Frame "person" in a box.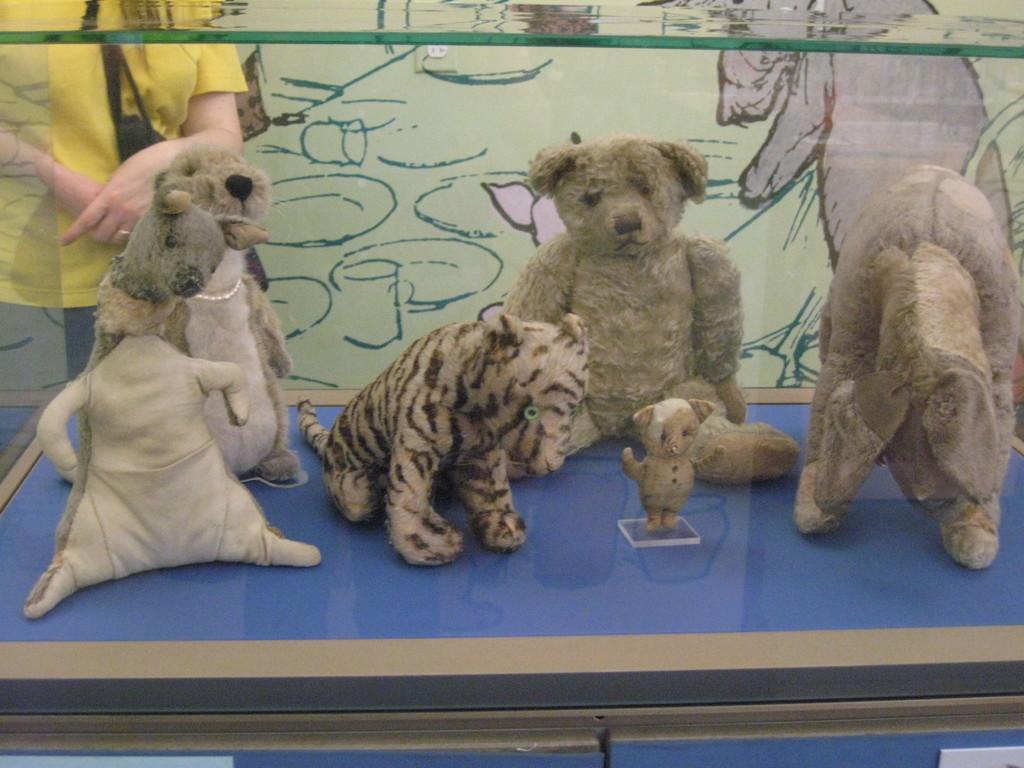
box(0, 0, 250, 384).
